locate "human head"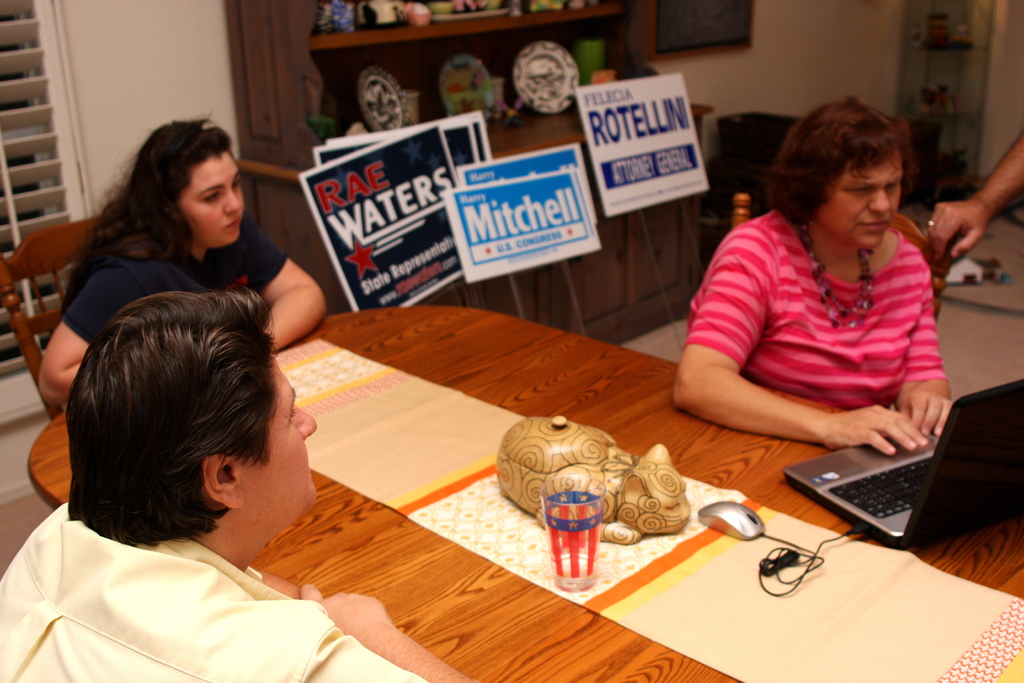
Rect(109, 124, 246, 253)
